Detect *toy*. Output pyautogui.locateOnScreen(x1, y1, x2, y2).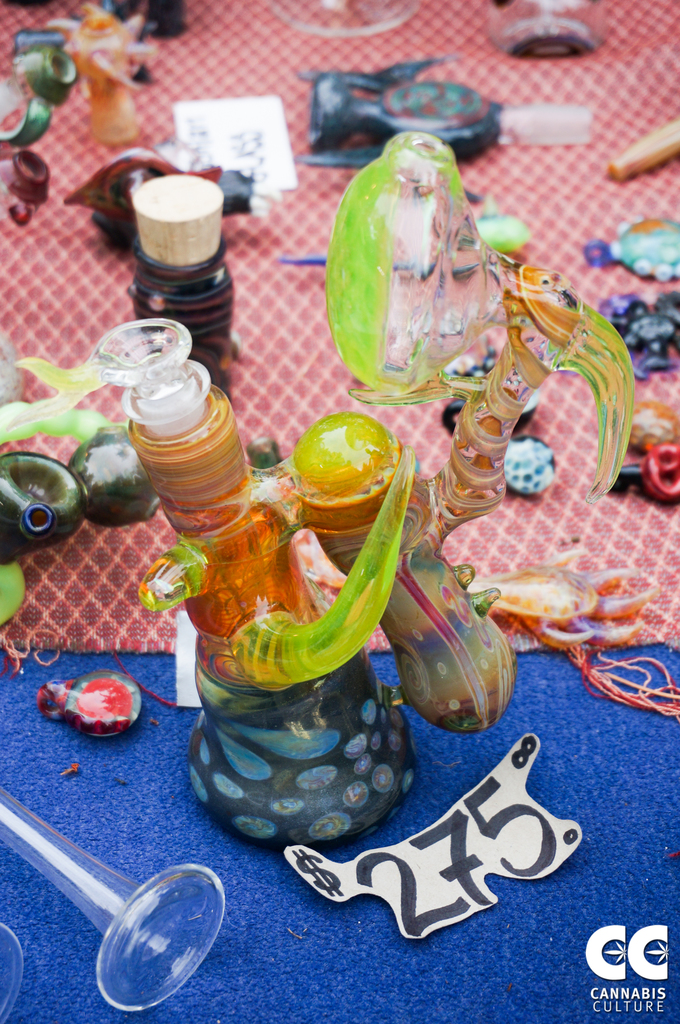
pyautogui.locateOnScreen(132, 316, 413, 832).
